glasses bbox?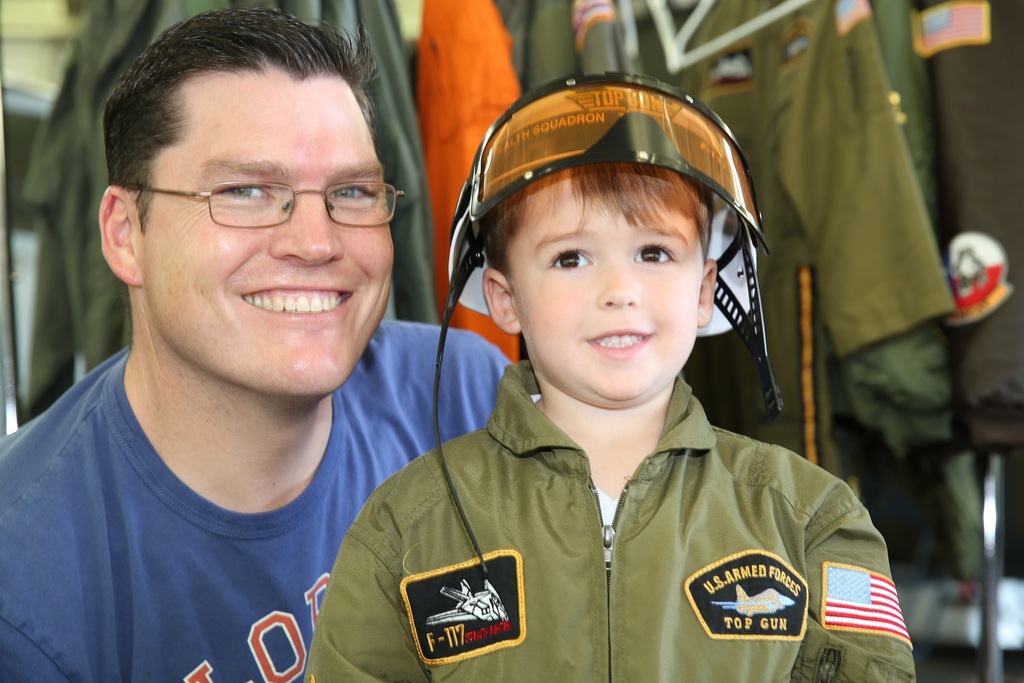
113, 186, 401, 227
